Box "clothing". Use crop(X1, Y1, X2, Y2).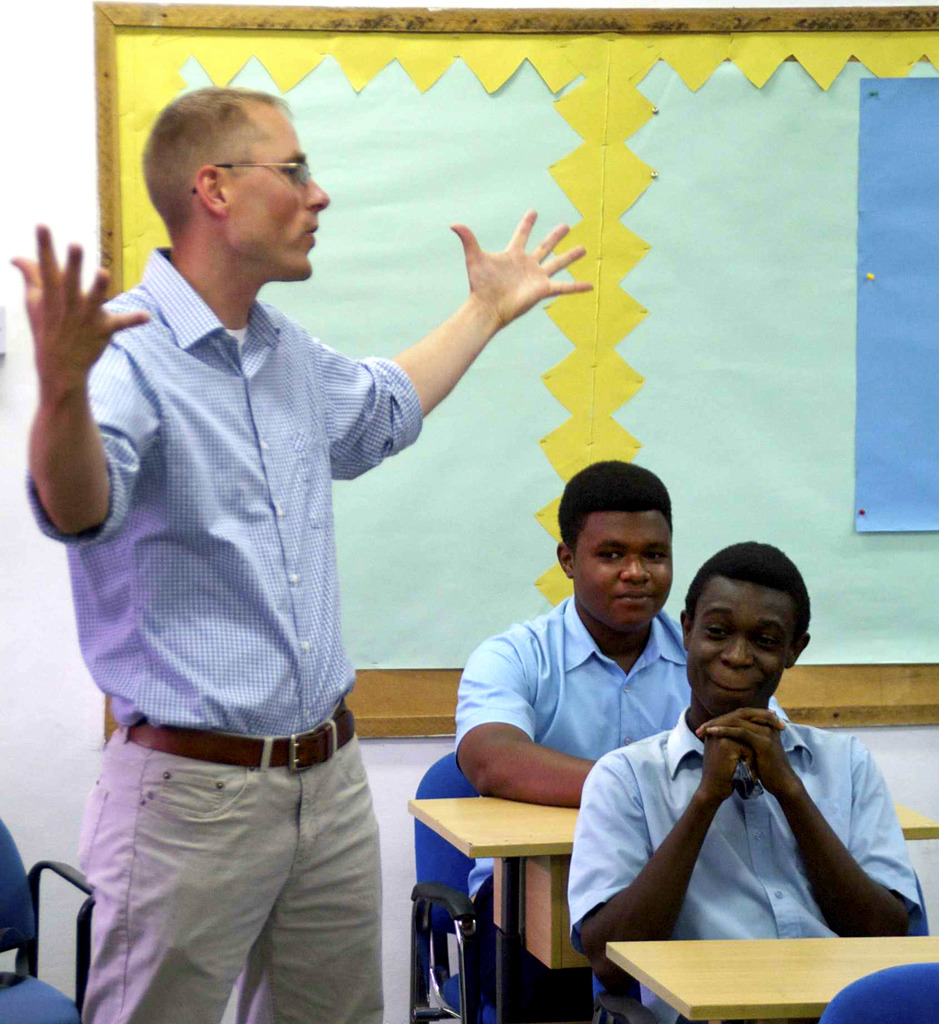
crop(17, 225, 438, 1023).
